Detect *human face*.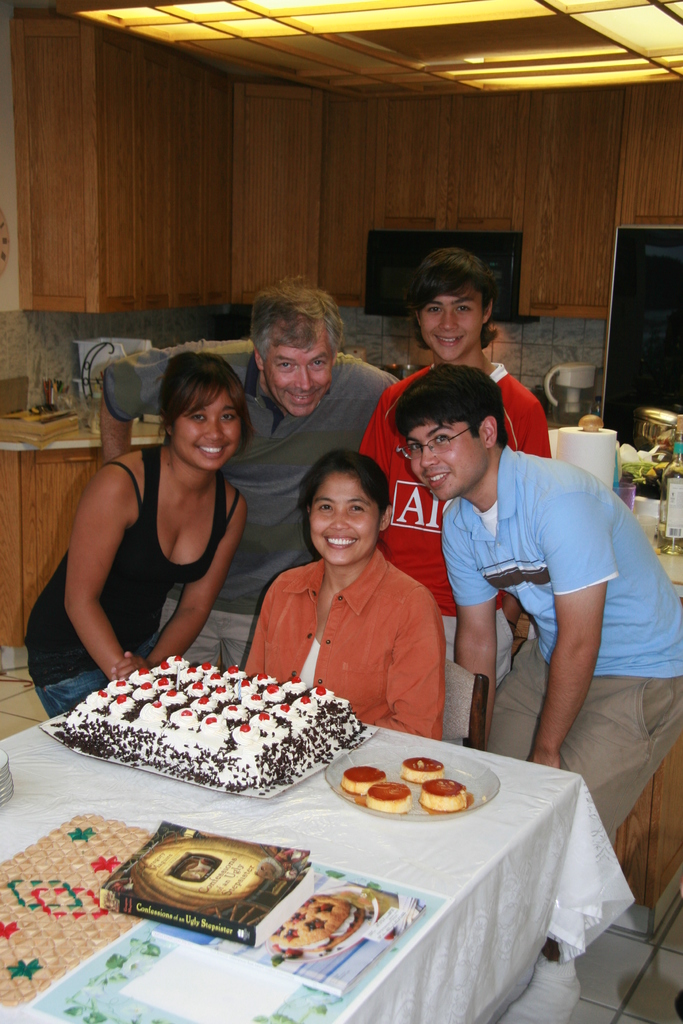
Detected at region(176, 376, 241, 468).
